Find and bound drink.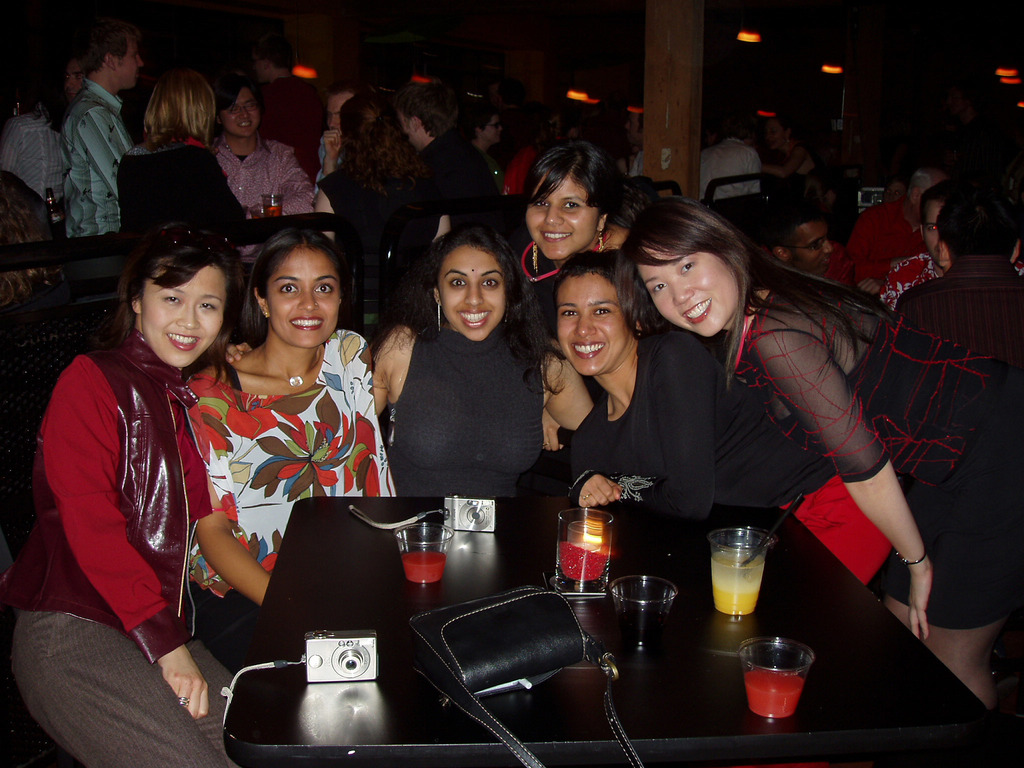
Bound: (401, 550, 444, 589).
